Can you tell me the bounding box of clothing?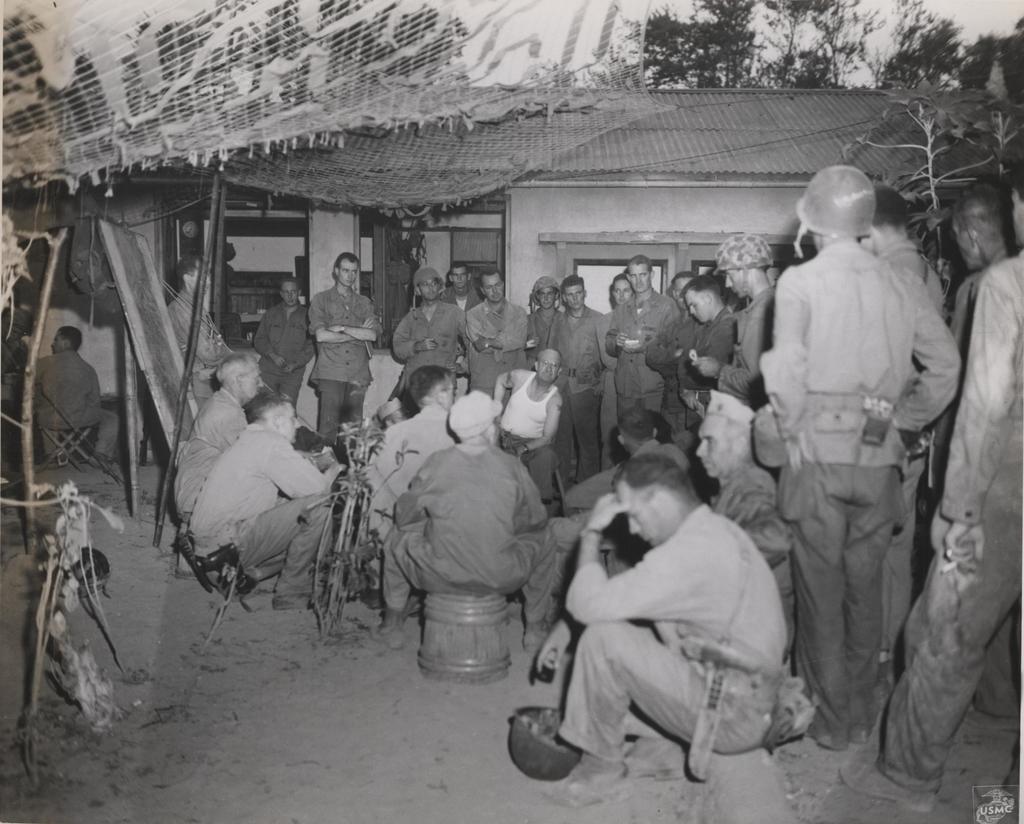
pyautogui.locateOnScreen(706, 466, 801, 658).
